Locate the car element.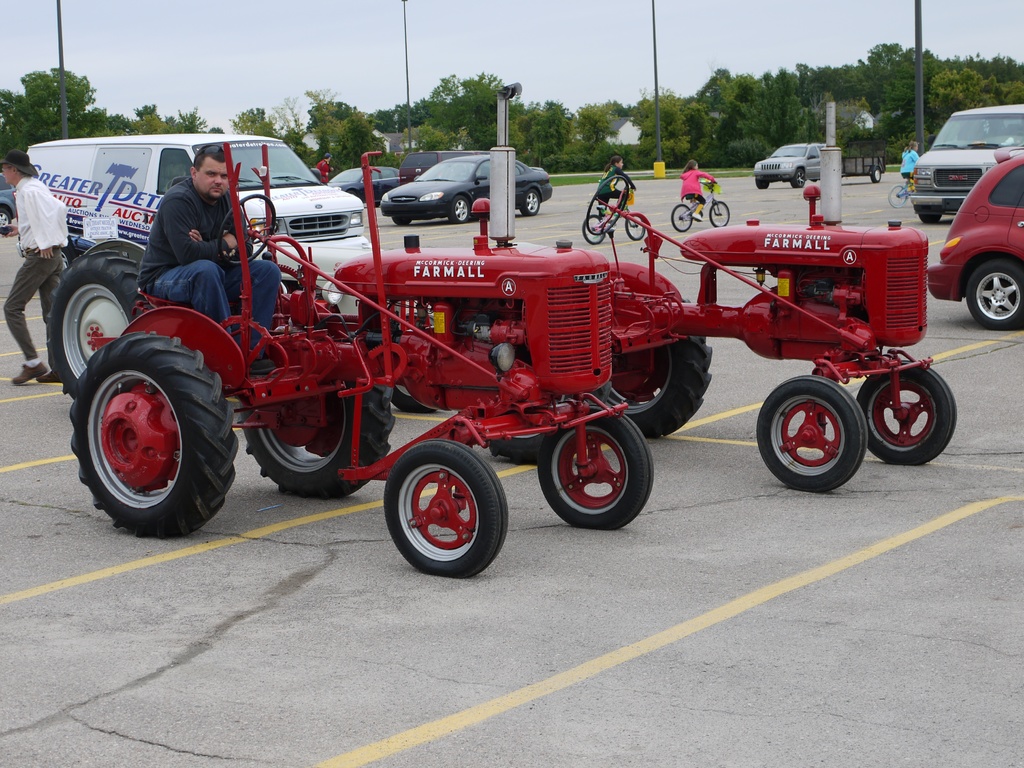
Element bbox: (925,144,1023,328).
